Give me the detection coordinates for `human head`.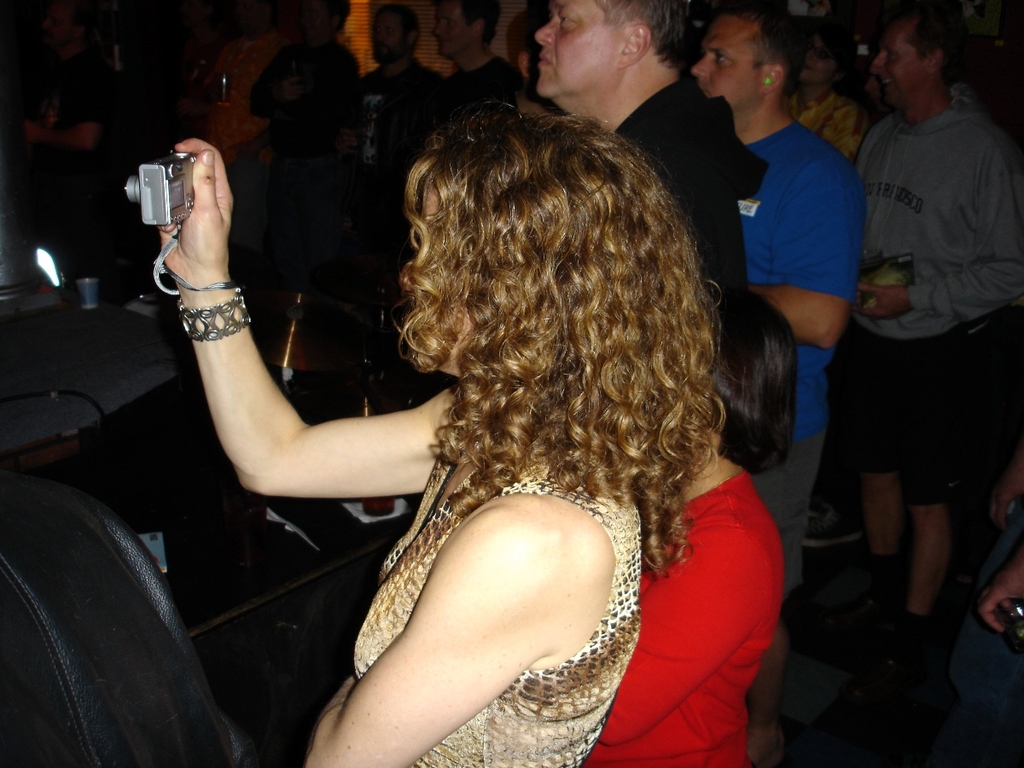
(801, 17, 839, 85).
